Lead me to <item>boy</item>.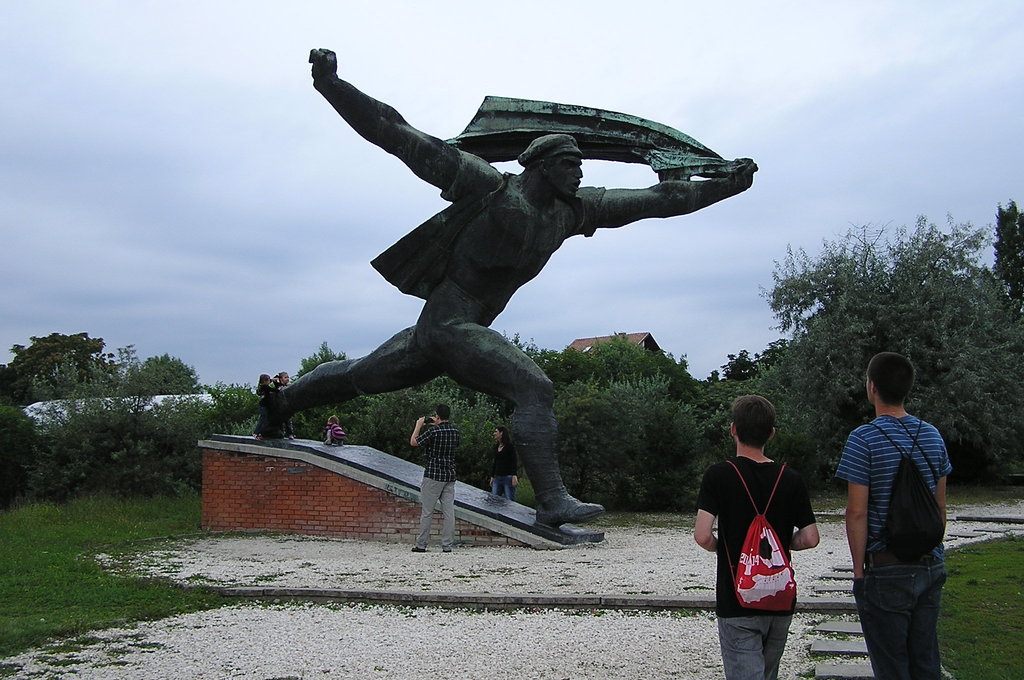
Lead to (left=706, top=380, right=837, bottom=658).
